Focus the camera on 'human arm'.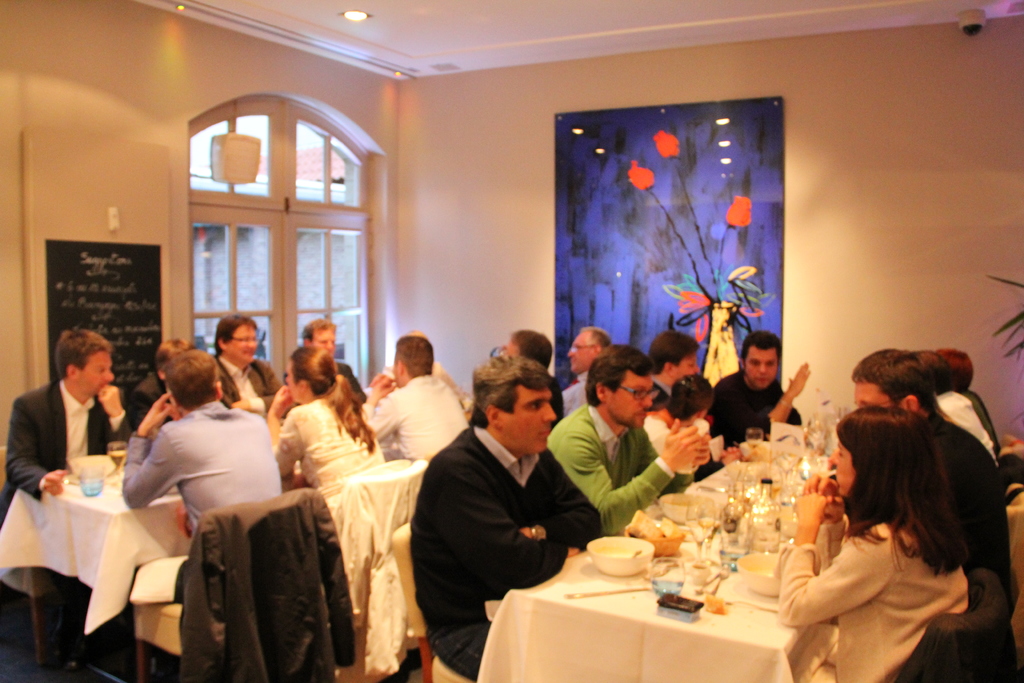
Focus region: left=546, top=425, right=703, bottom=534.
